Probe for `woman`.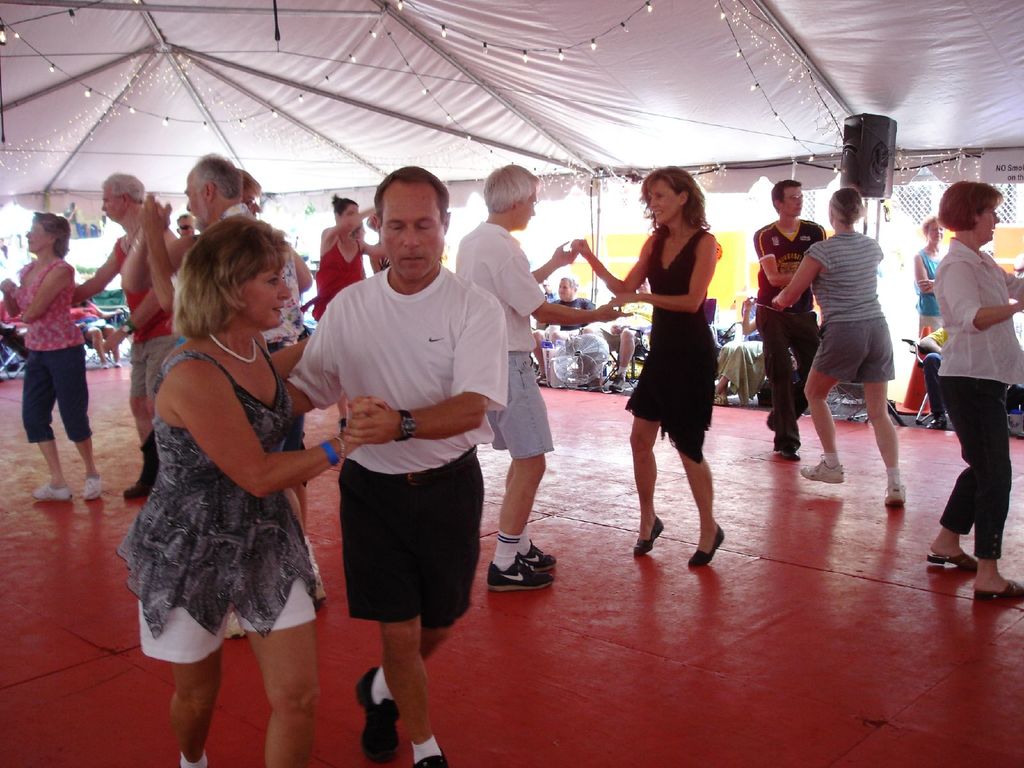
Probe result: <box>932,180,1023,602</box>.
